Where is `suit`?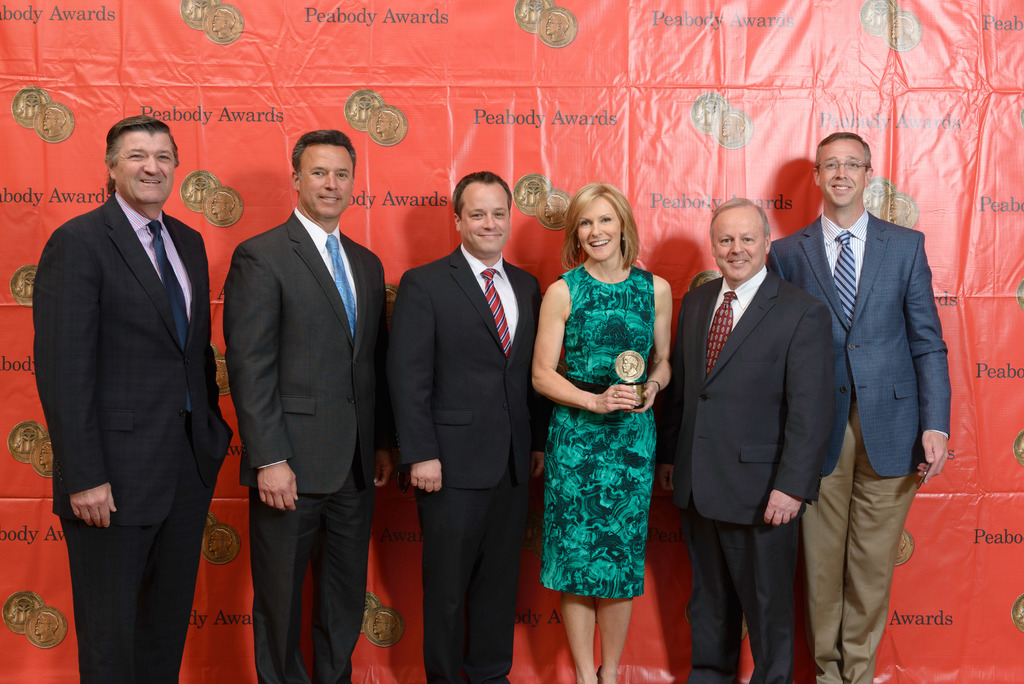
pyautogui.locateOnScreen(30, 188, 234, 683).
